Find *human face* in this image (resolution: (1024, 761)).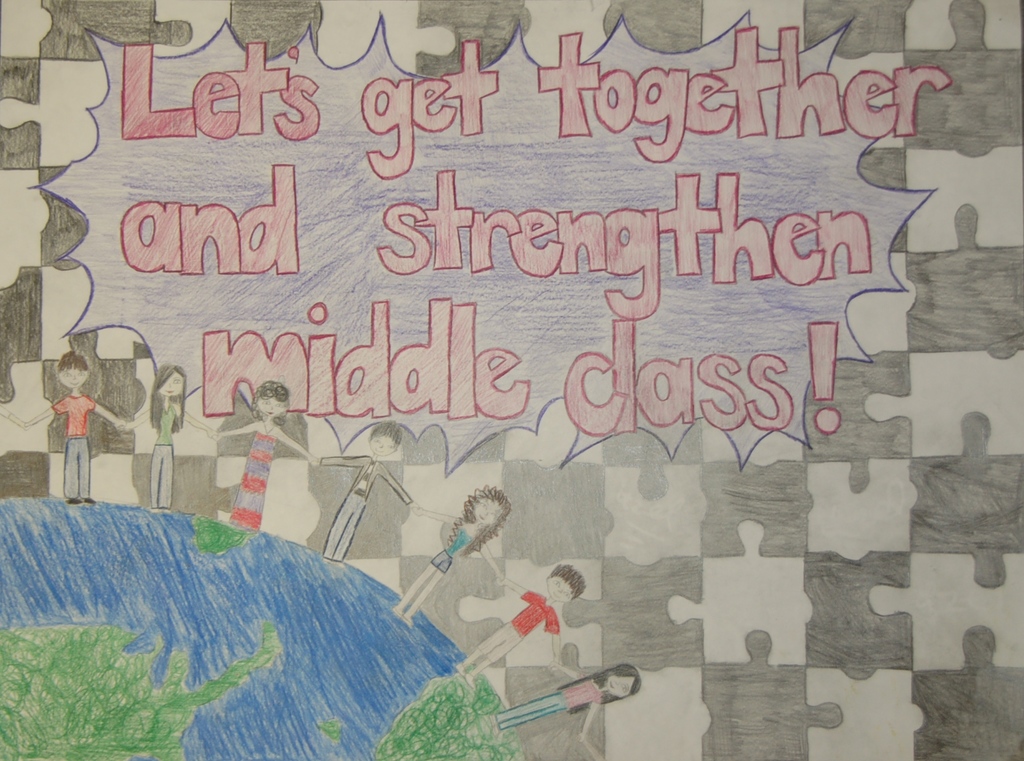
358, 425, 388, 459.
